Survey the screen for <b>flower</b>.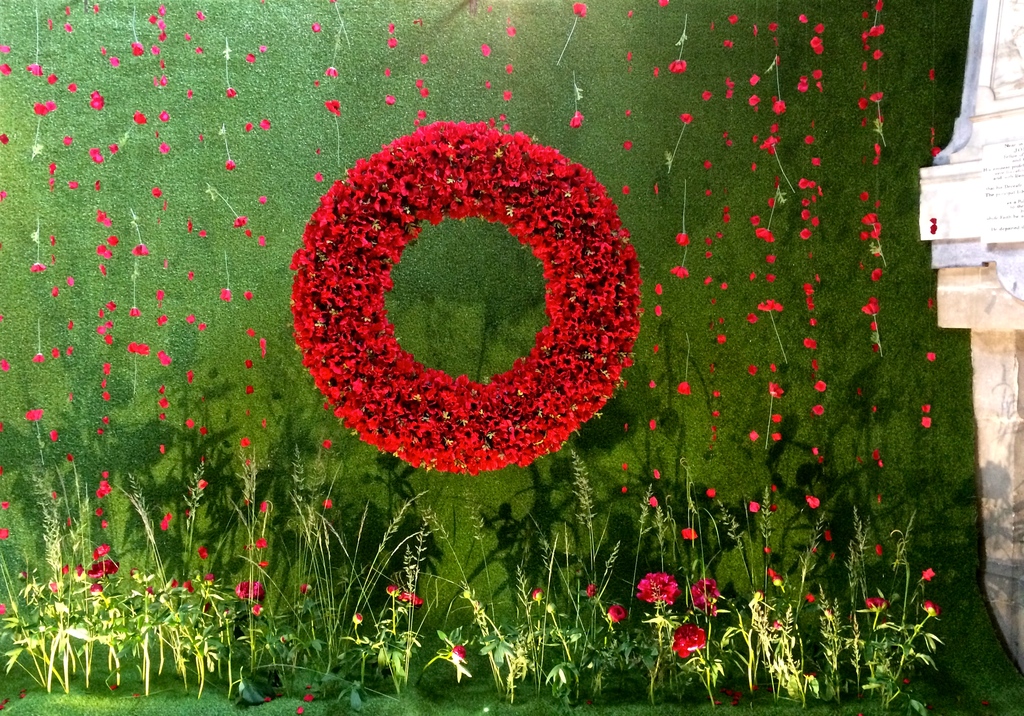
Survey found: [x1=250, y1=535, x2=271, y2=548].
